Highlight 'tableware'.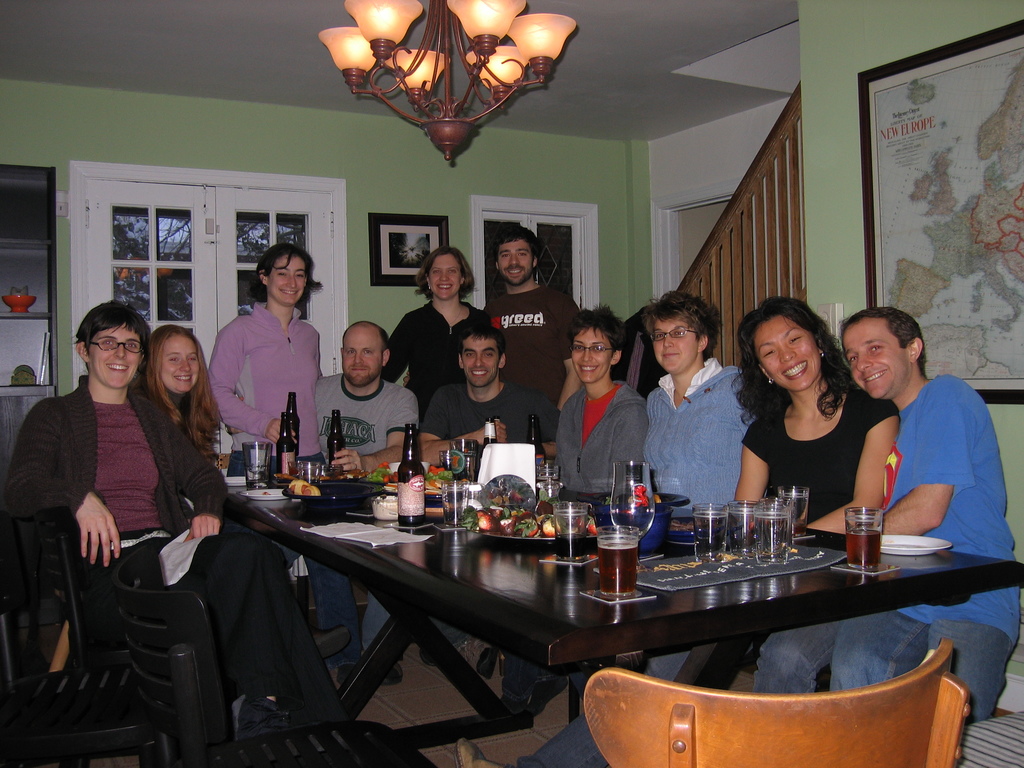
Highlighted region: x1=596 y1=522 x2=641 y2=595.
